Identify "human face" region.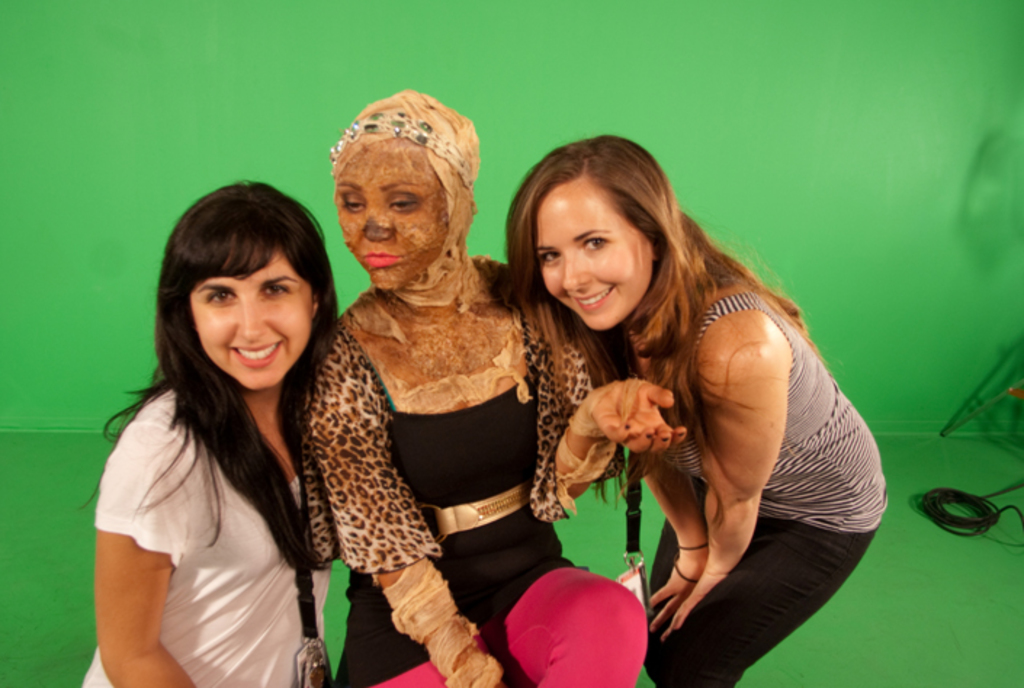
Region: rect(336, 145, 446, 296).
